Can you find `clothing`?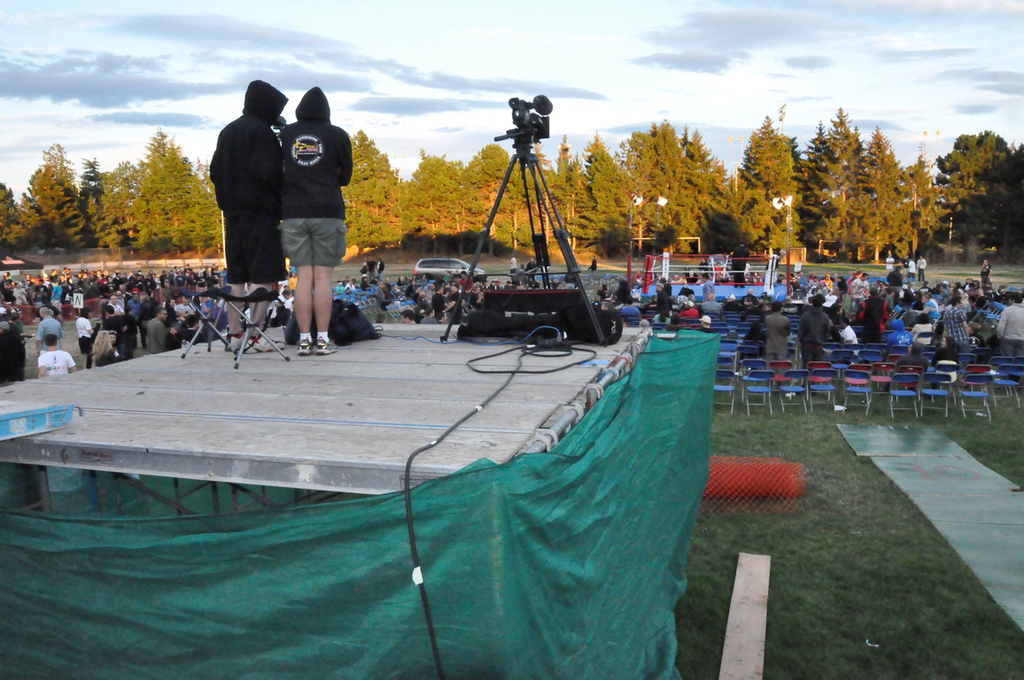
Yes, bounding box: (799,304,840,368).
